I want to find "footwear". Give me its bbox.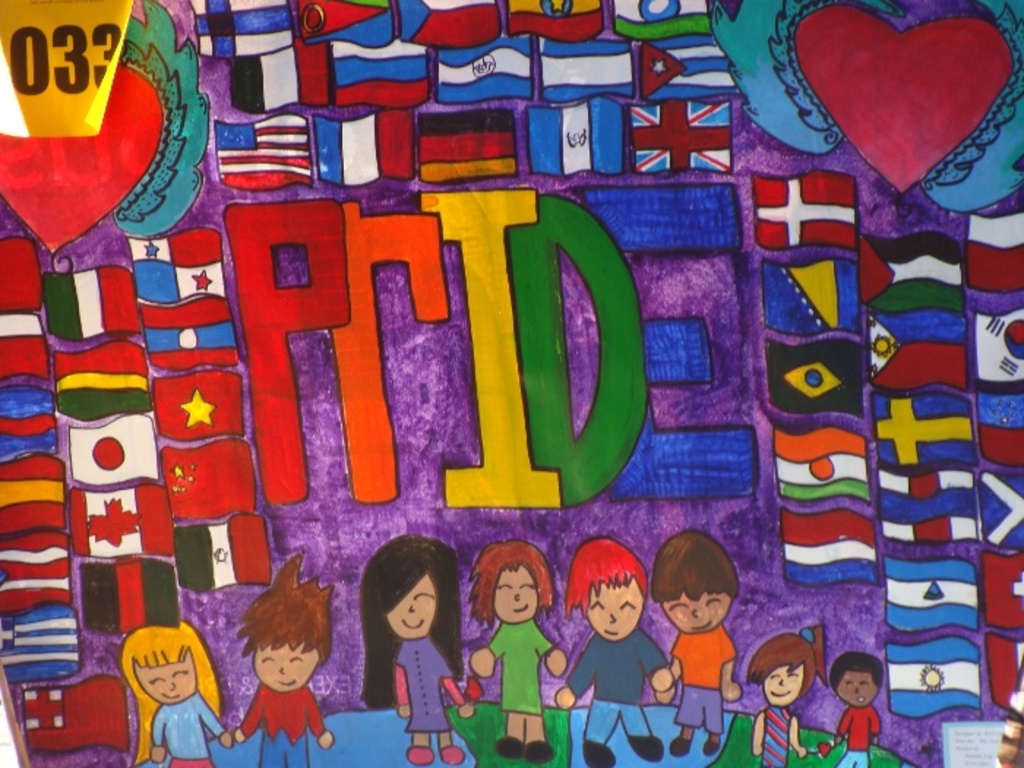
l=588, t=748, r=614, b=765.
